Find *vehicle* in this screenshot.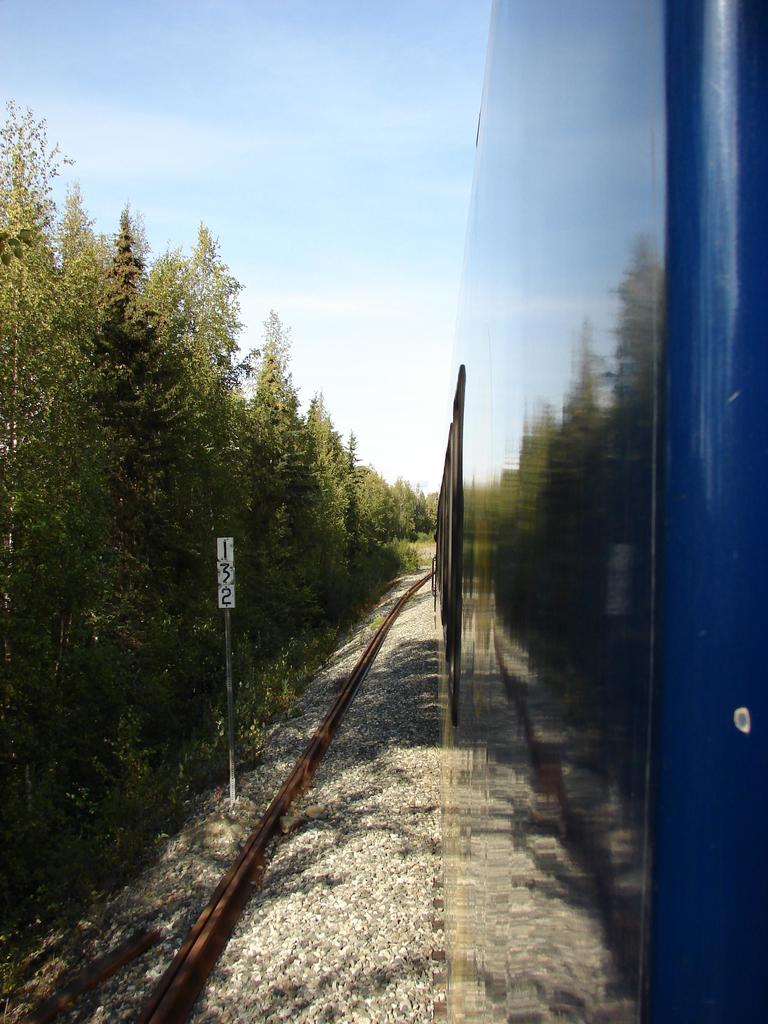
The bounding box for *vehicle* is l=432, t=0, r=767, b=1023.
